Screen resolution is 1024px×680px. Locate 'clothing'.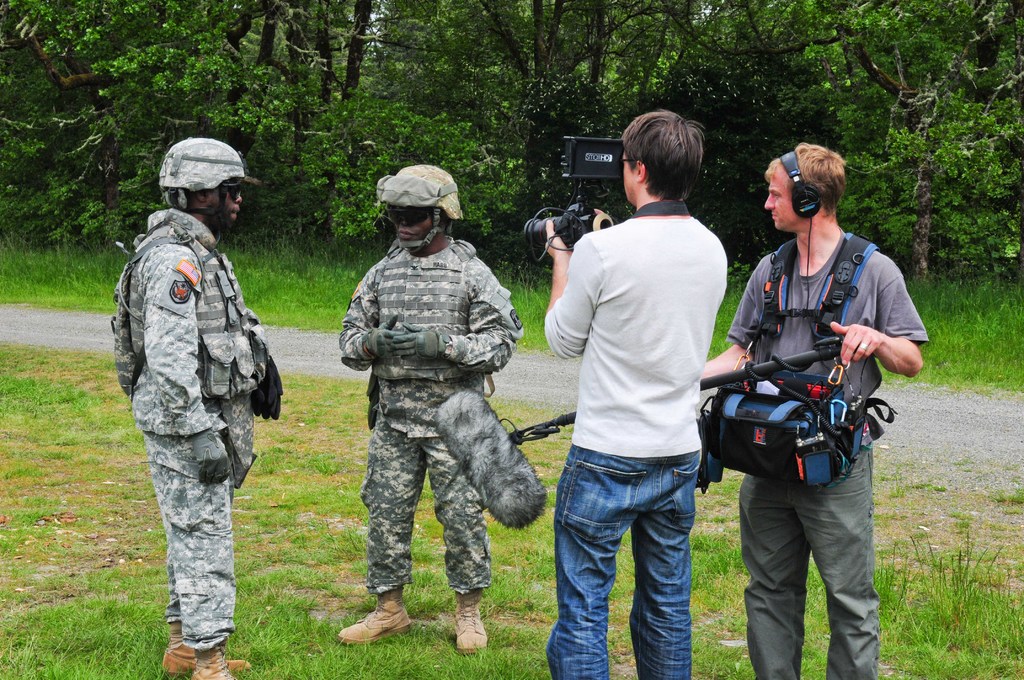
bbox(109, 211, 276, 658).
